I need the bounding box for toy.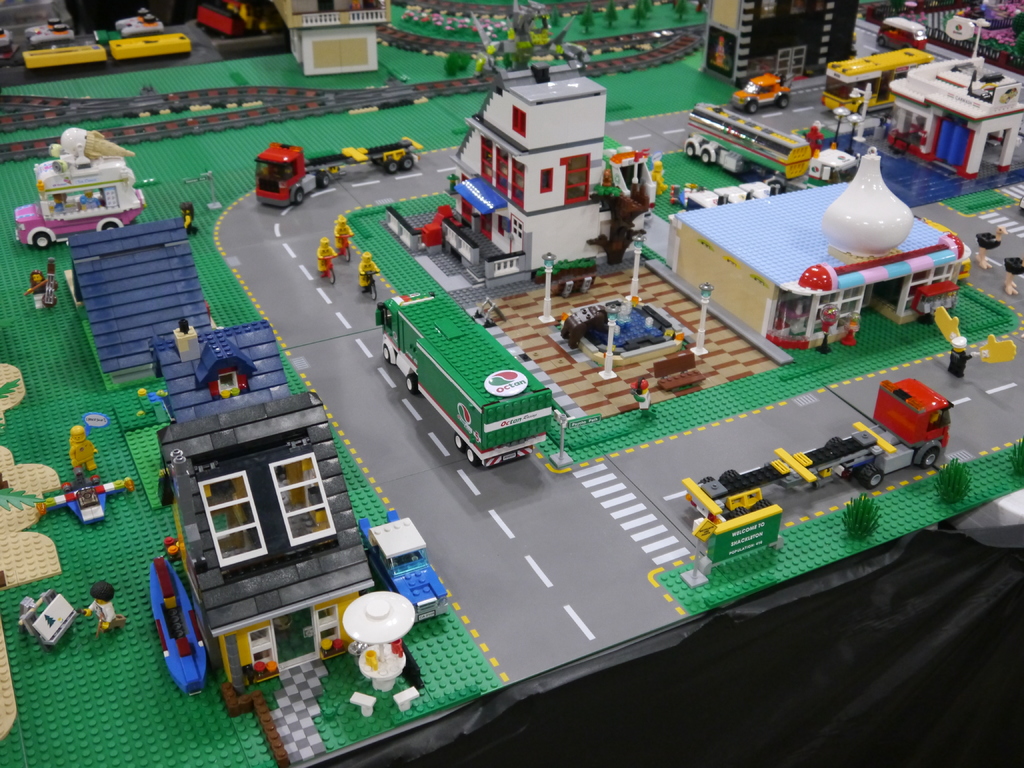
Here it is: x1=182 y1=198 x2=198 y2=238.
